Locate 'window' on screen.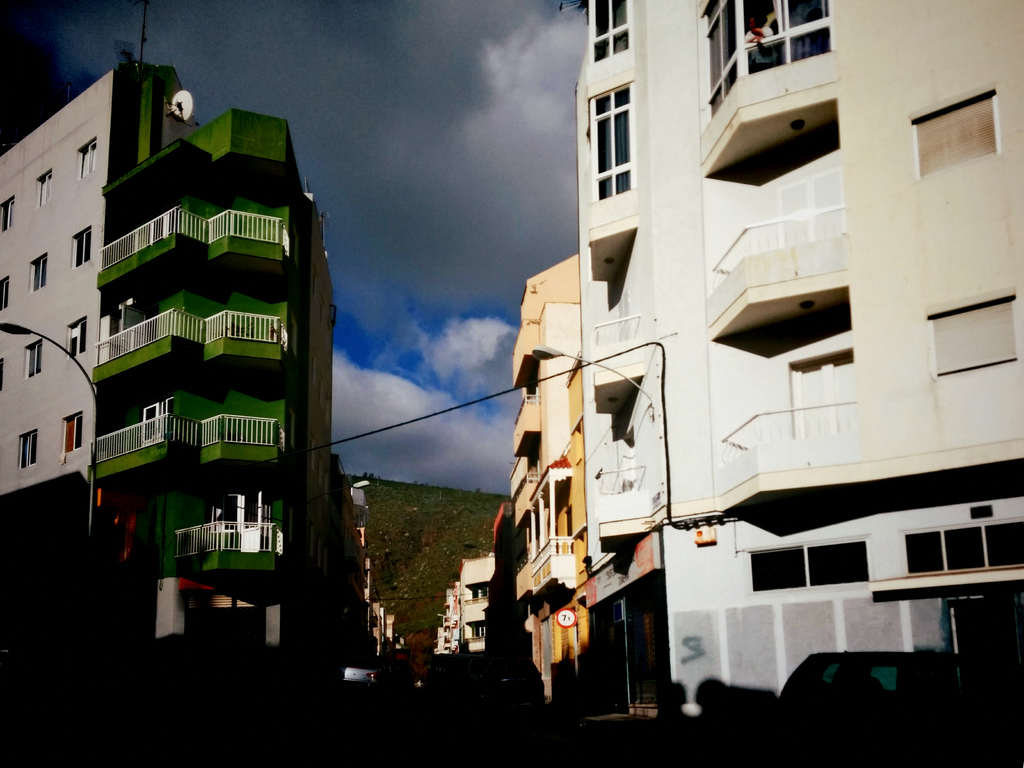
On screen at {"left": 19, "top": 433, "right": 37, "bottom": 468}.
